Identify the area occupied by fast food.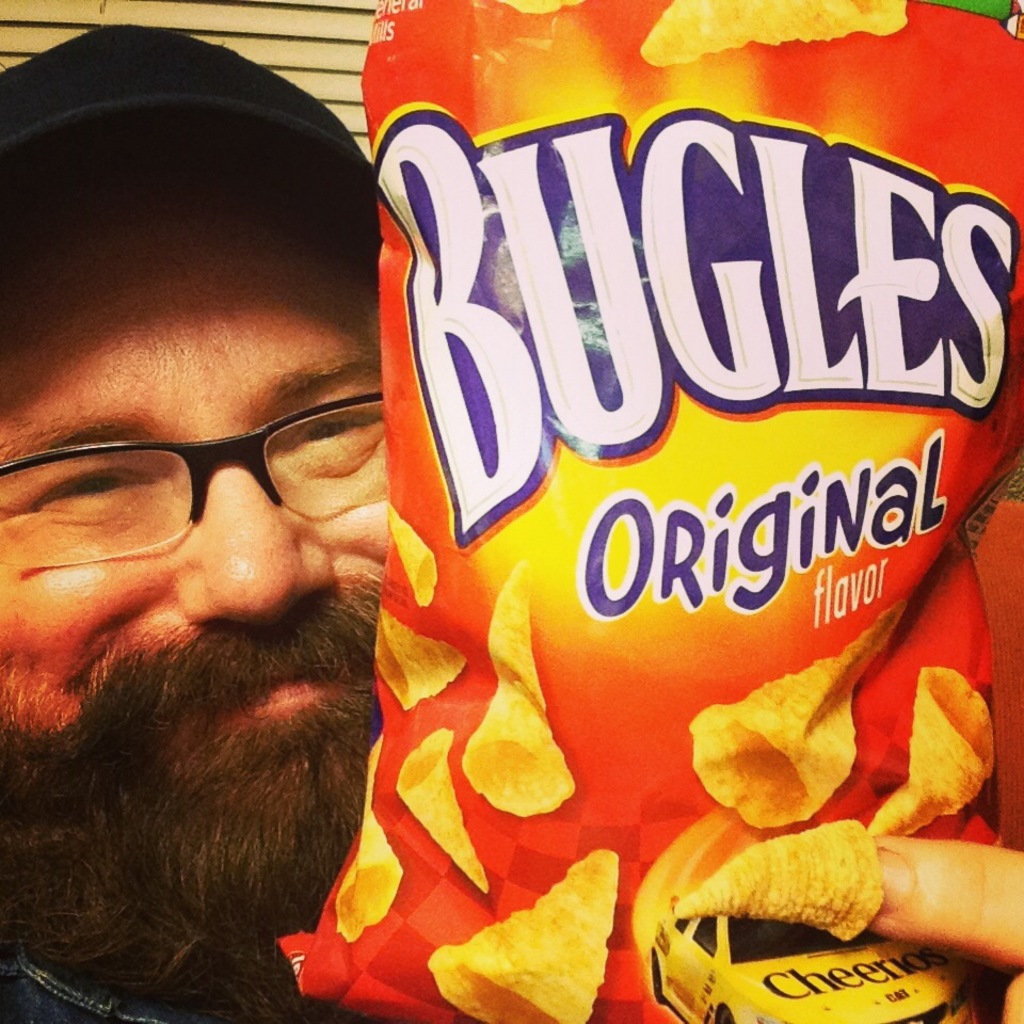
Area: x1=866 y1=669 x2=999 y2=843.
